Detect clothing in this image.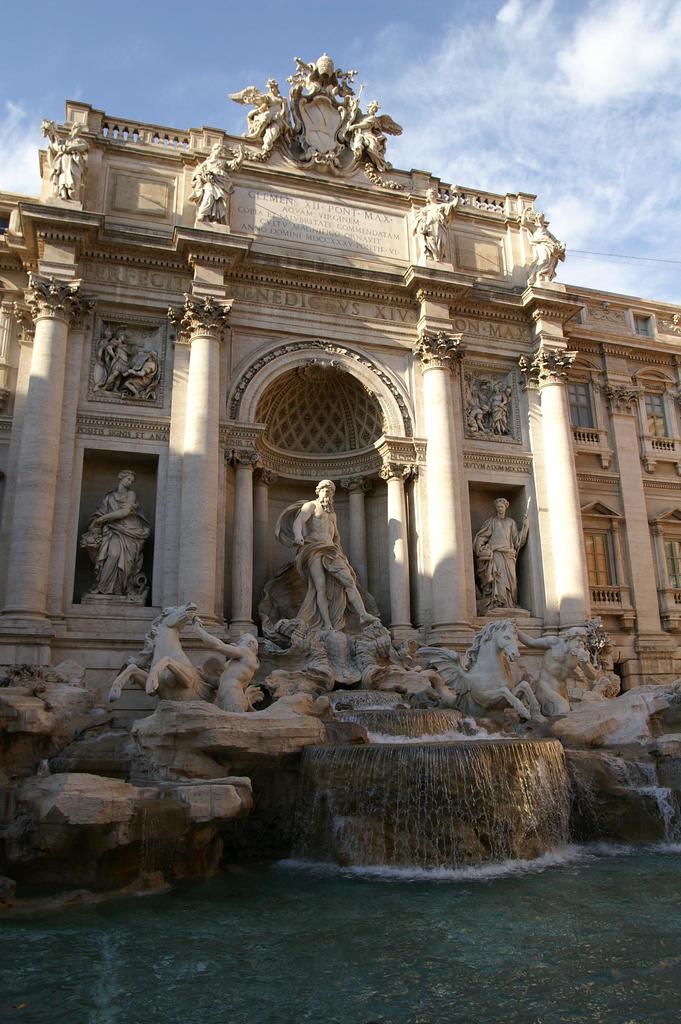
Detection: (84,495,154,586).
